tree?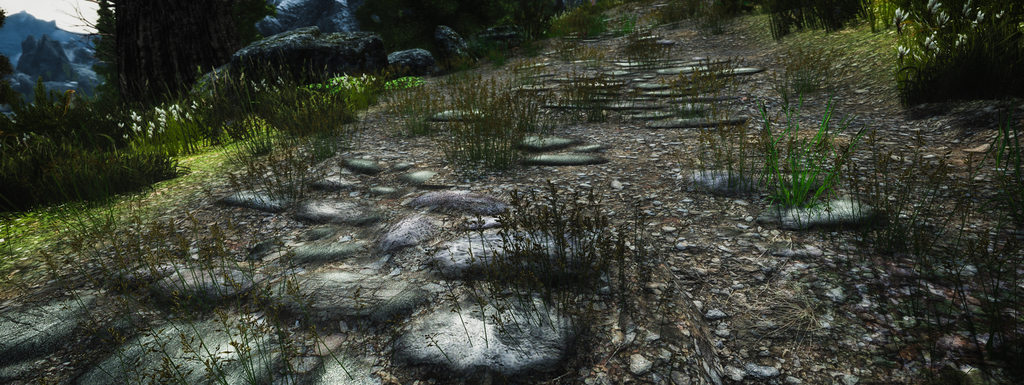
[88,0,118,86]
